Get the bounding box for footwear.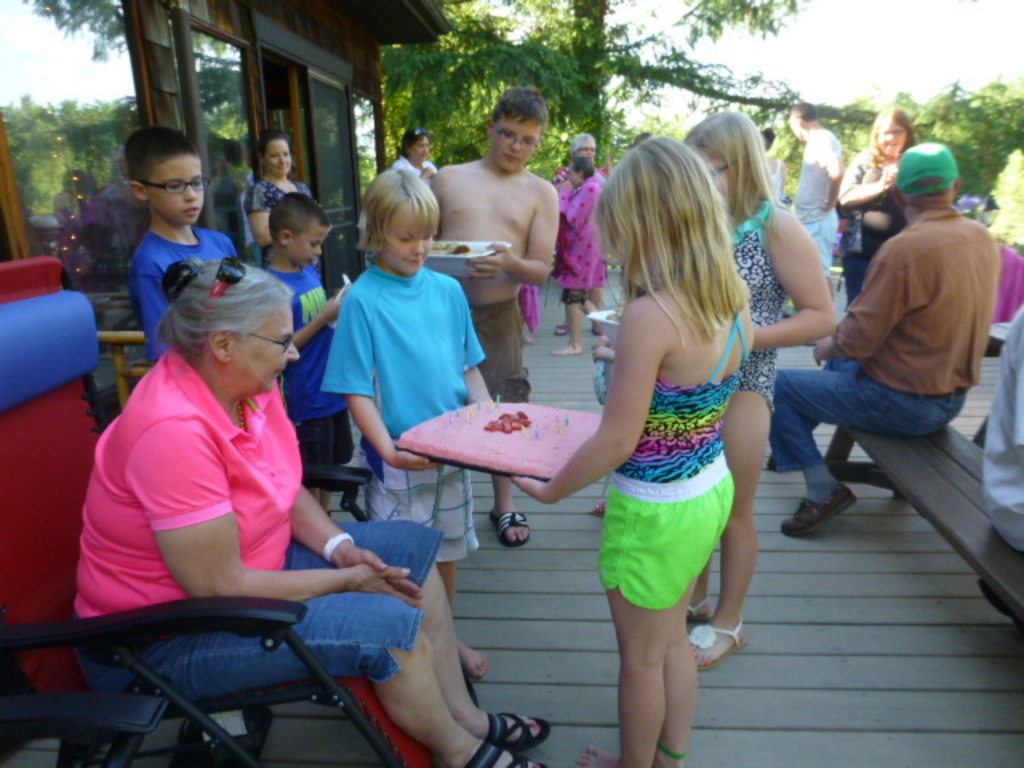
(x1=686, y1=595, x2=714, y2=618).
